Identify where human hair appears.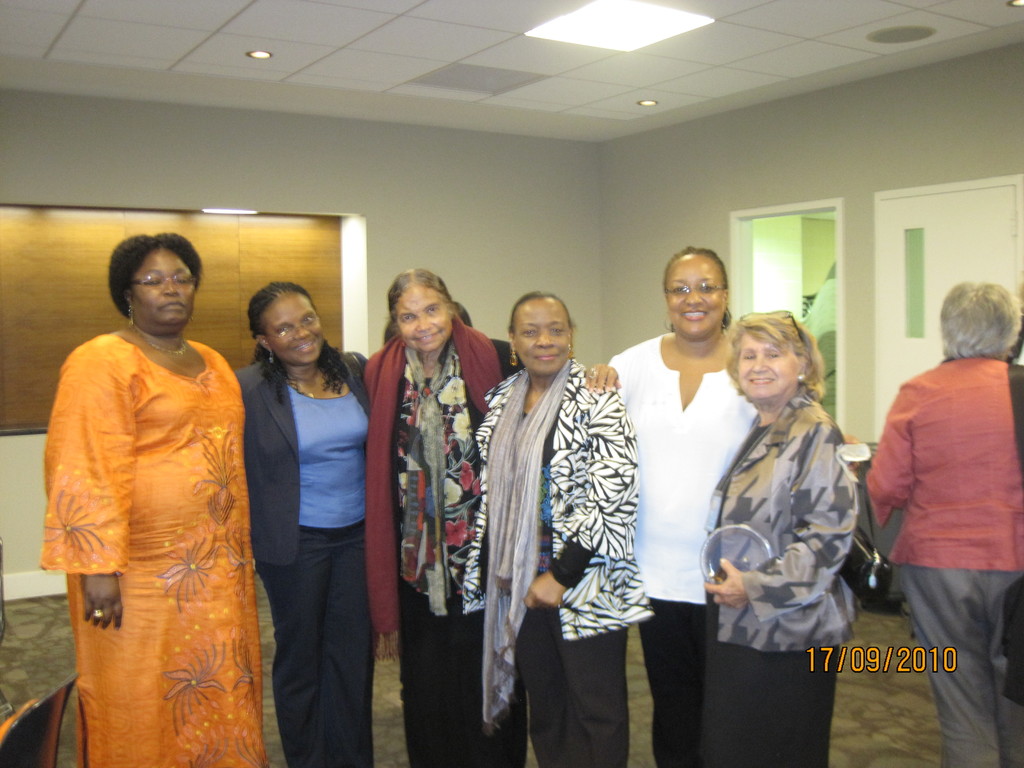
Appears at (left=250, top=283, right=350, bottom=406).
